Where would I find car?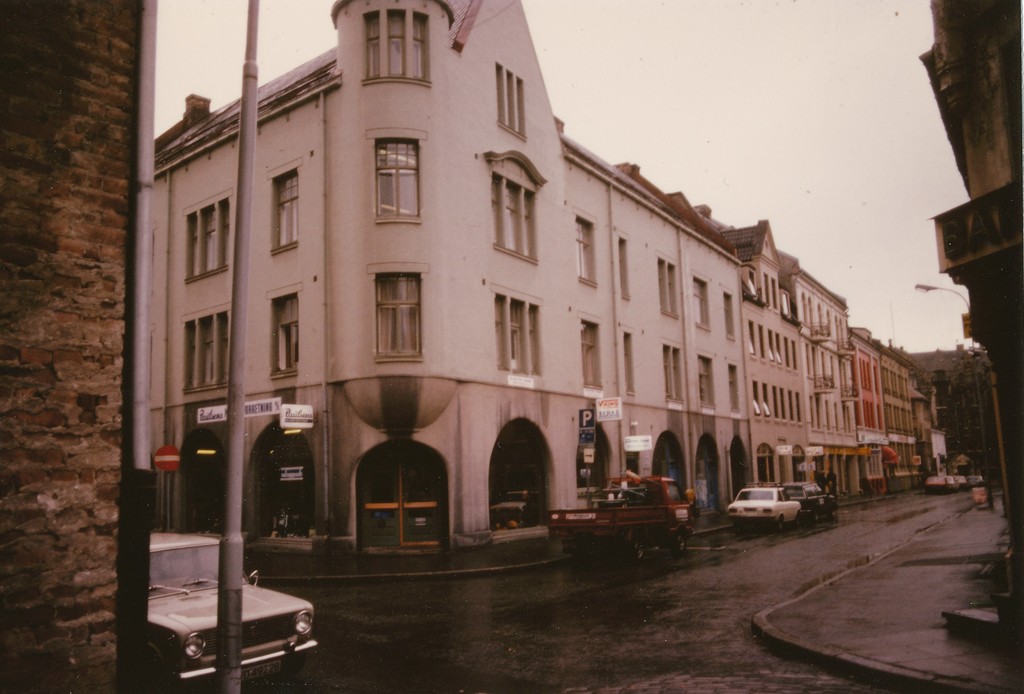
At (783, 485, 837, 523).
